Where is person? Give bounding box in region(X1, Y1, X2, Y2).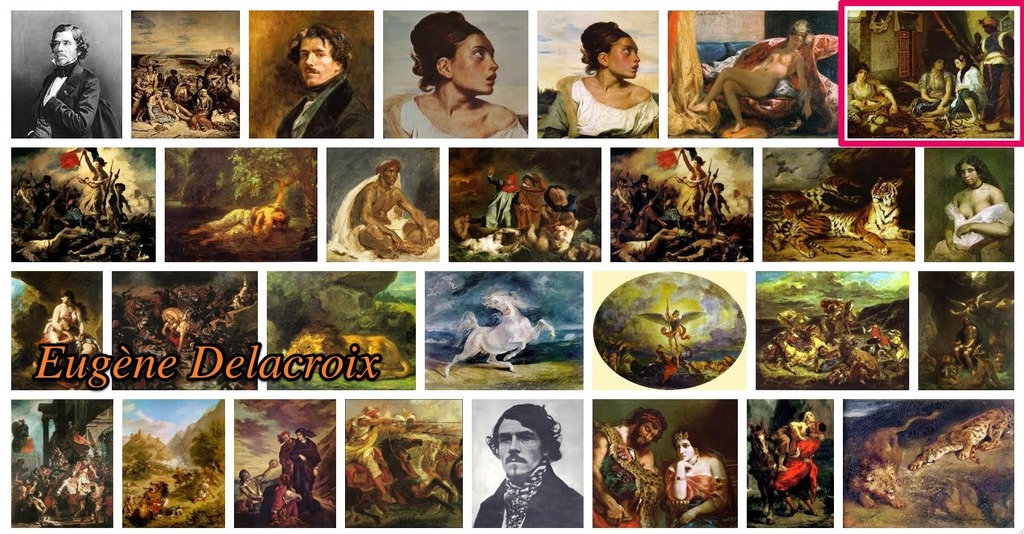
region(396, 12, 530, 142).
